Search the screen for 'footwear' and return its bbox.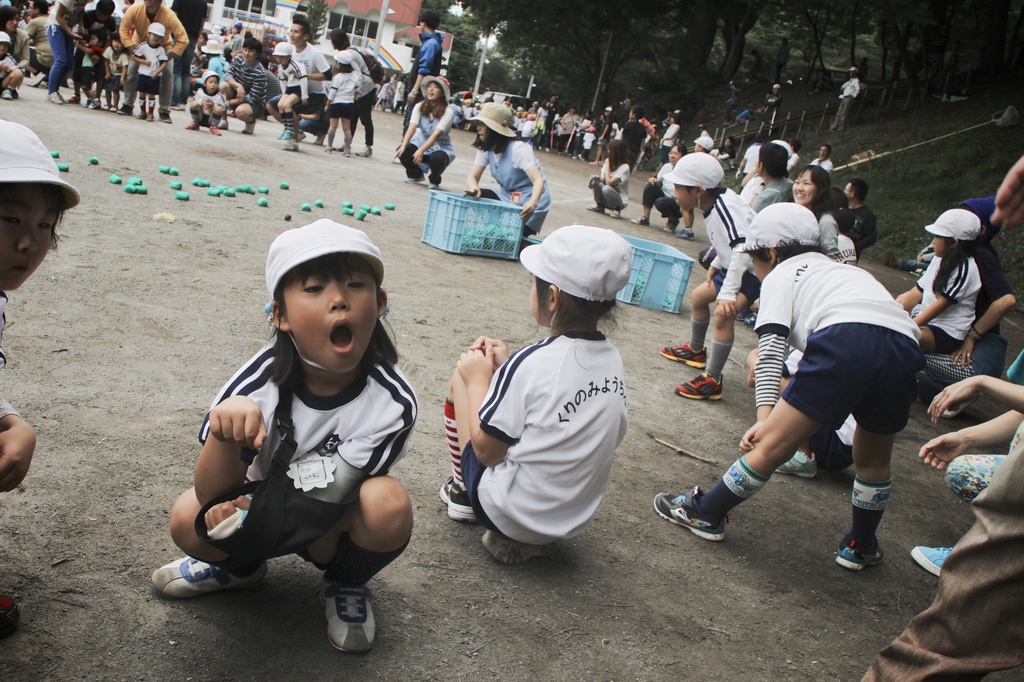
Found: bbox(483, 529, 561, 565).
